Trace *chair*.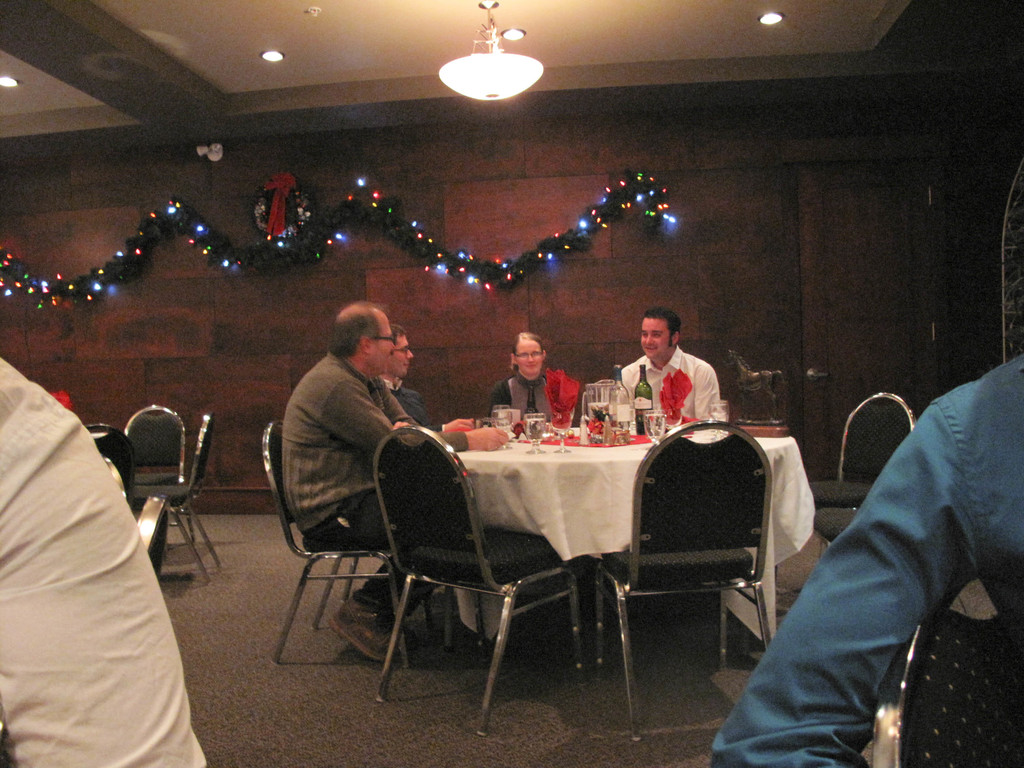
Traced to [369, 424, 596, 741].
